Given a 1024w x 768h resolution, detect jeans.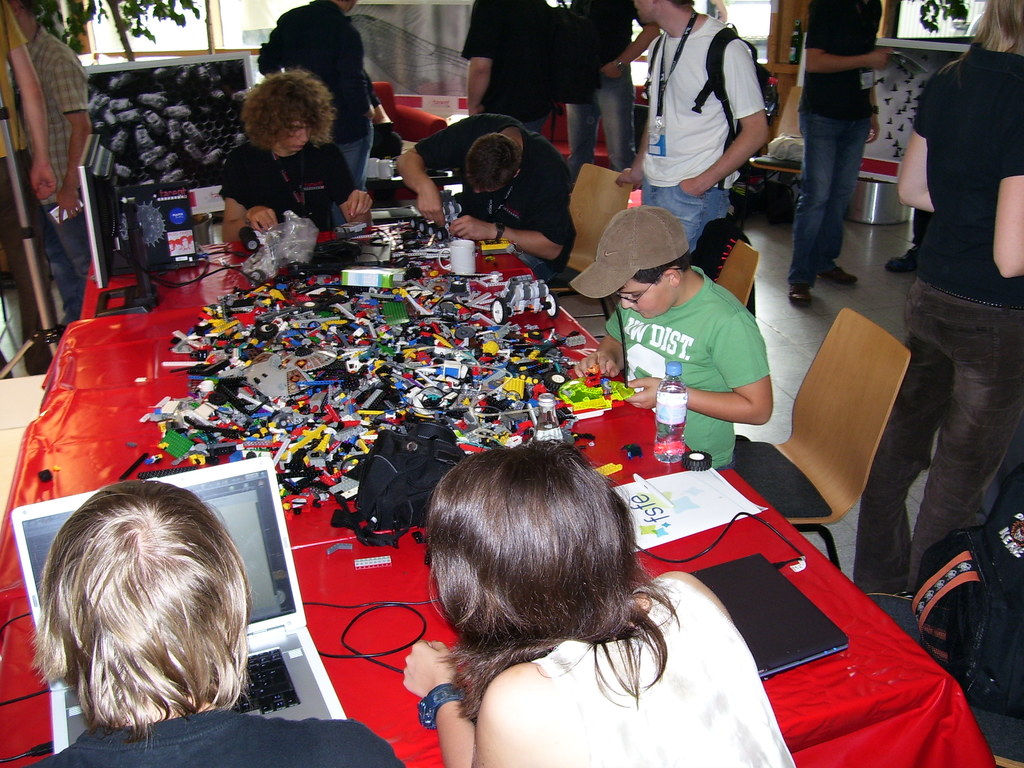
pyautogui.locateOnScreen(565, 70, 638, 170).
